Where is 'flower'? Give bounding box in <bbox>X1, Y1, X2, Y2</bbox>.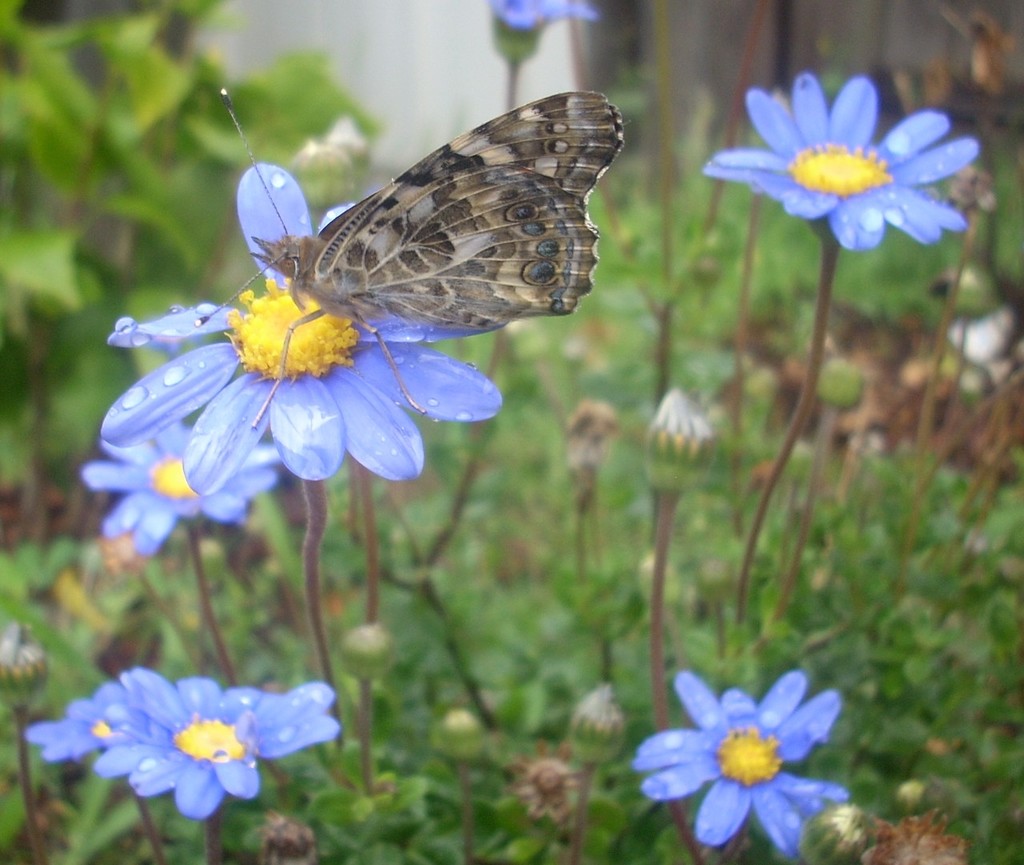
<bbox>639, 675, 843, 847</bbox>.
